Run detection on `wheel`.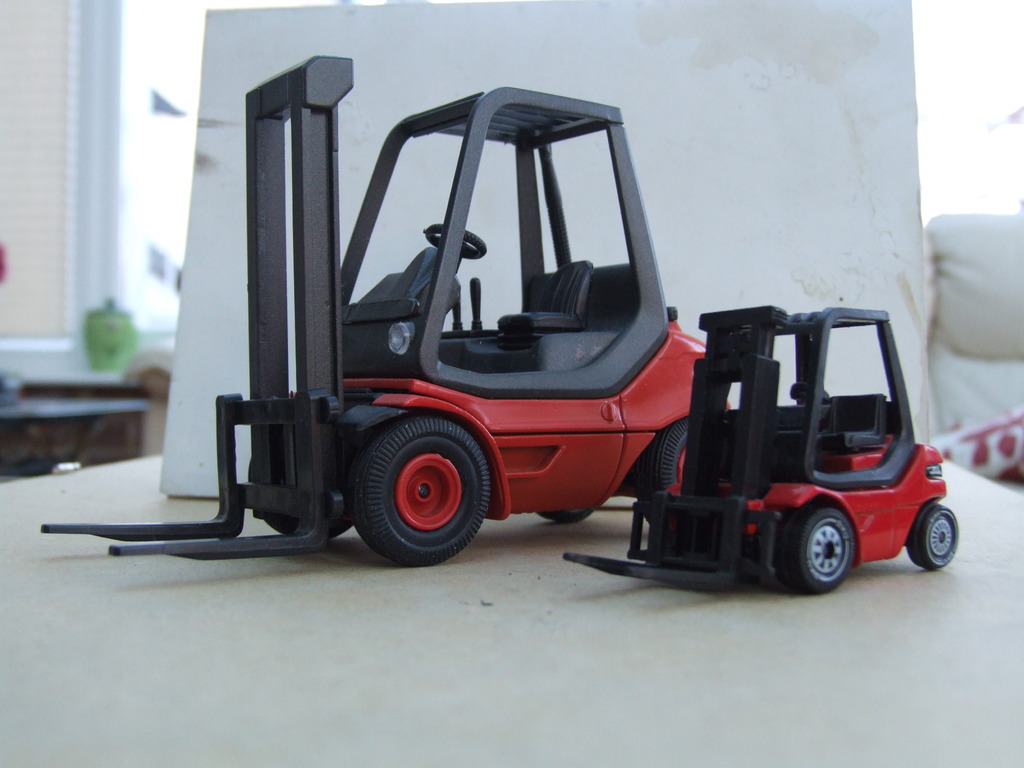
Result: detection(263, 511, 350, 542).
